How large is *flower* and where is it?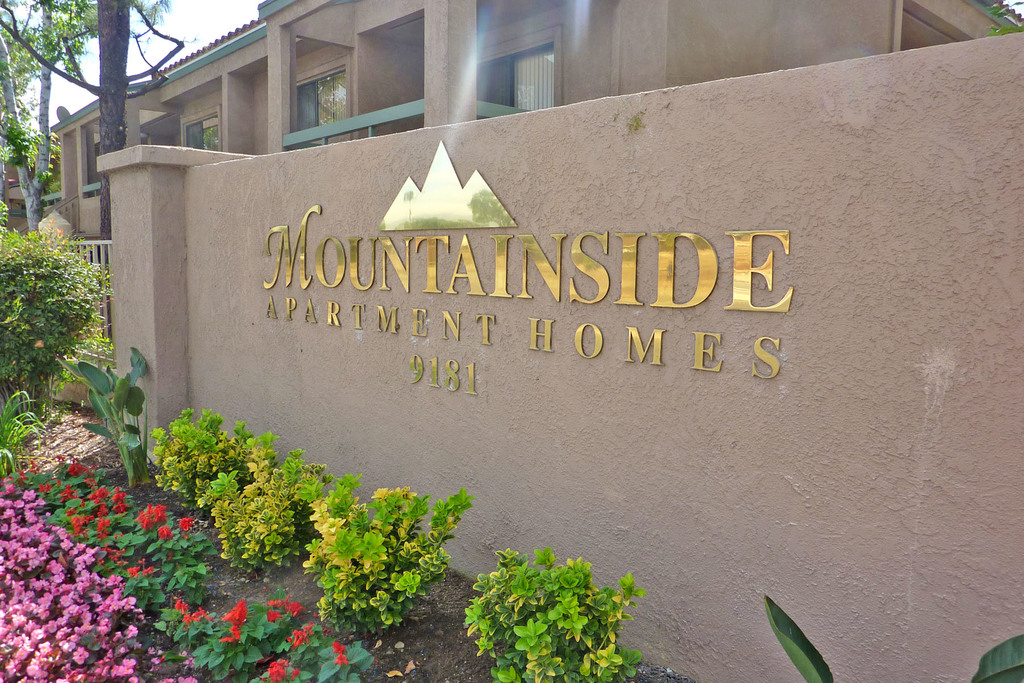
Bounding box: <bbox>138, 504, 170, 529</bbox>.
